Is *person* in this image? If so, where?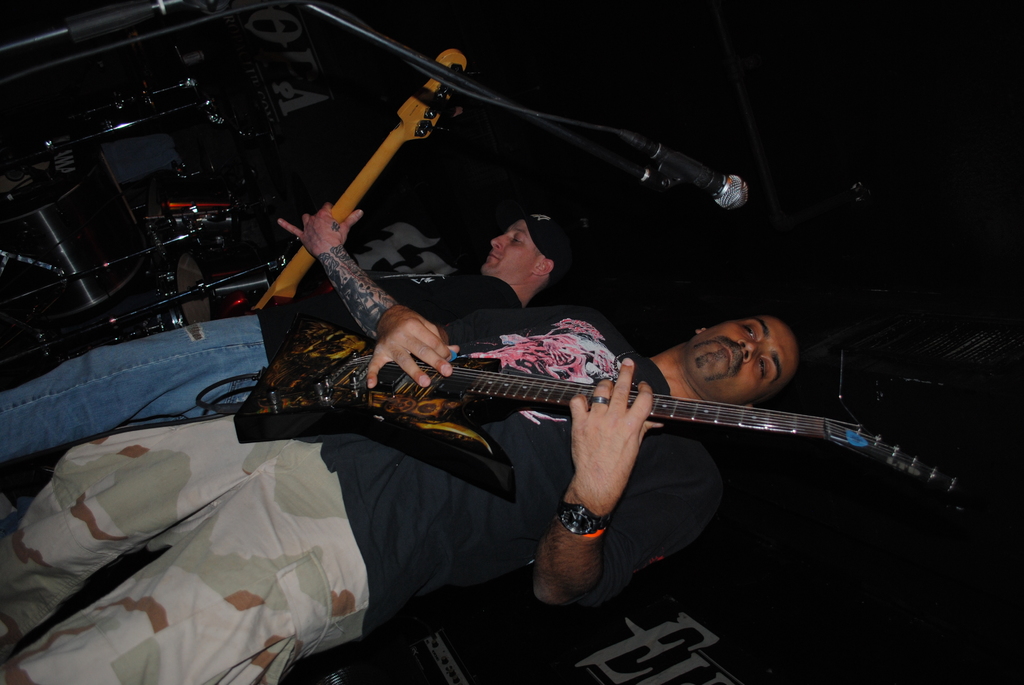
Yes, at (x1=0, y1=207, x2=559, y2=464).
